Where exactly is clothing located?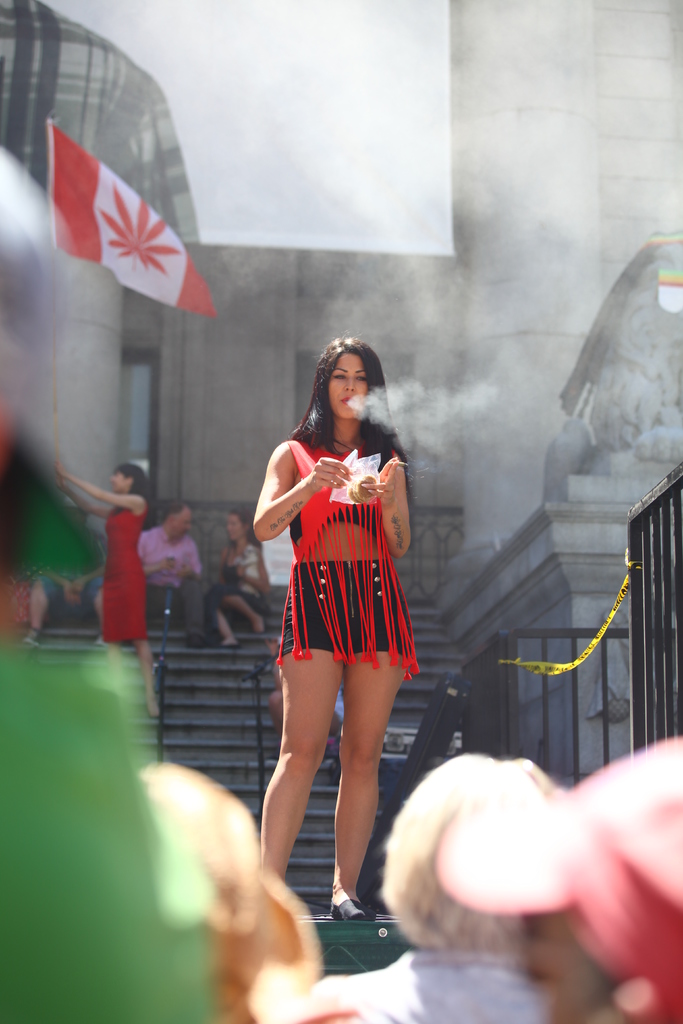
Its bounding box is x1=203 y1=524 x2=266 y2=614.
